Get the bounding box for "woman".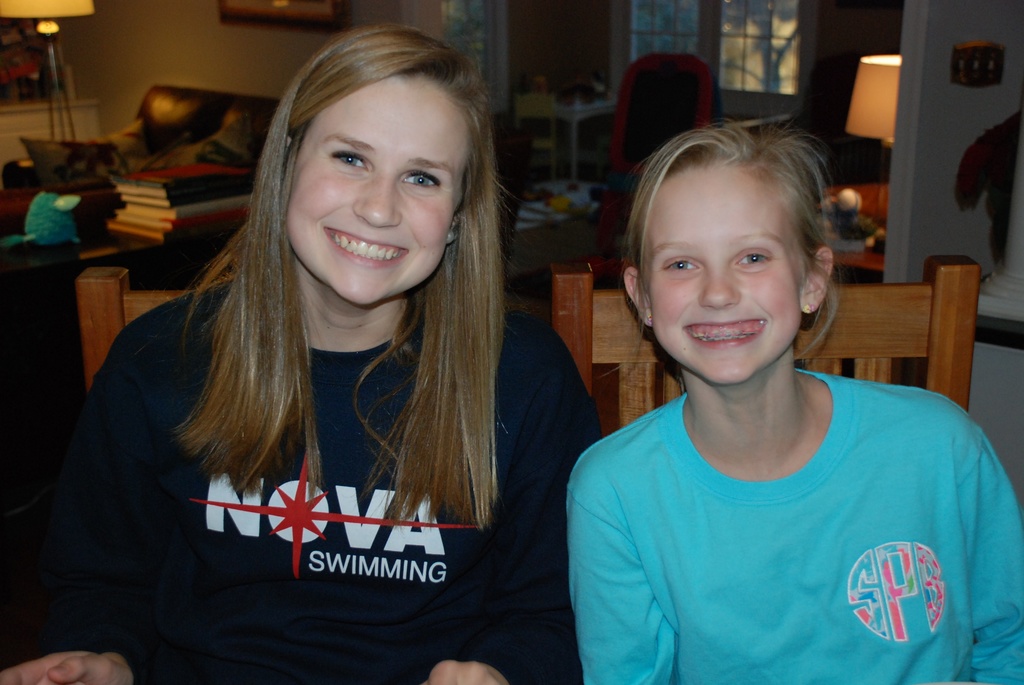
select_region(86, 33, 573, 665).
